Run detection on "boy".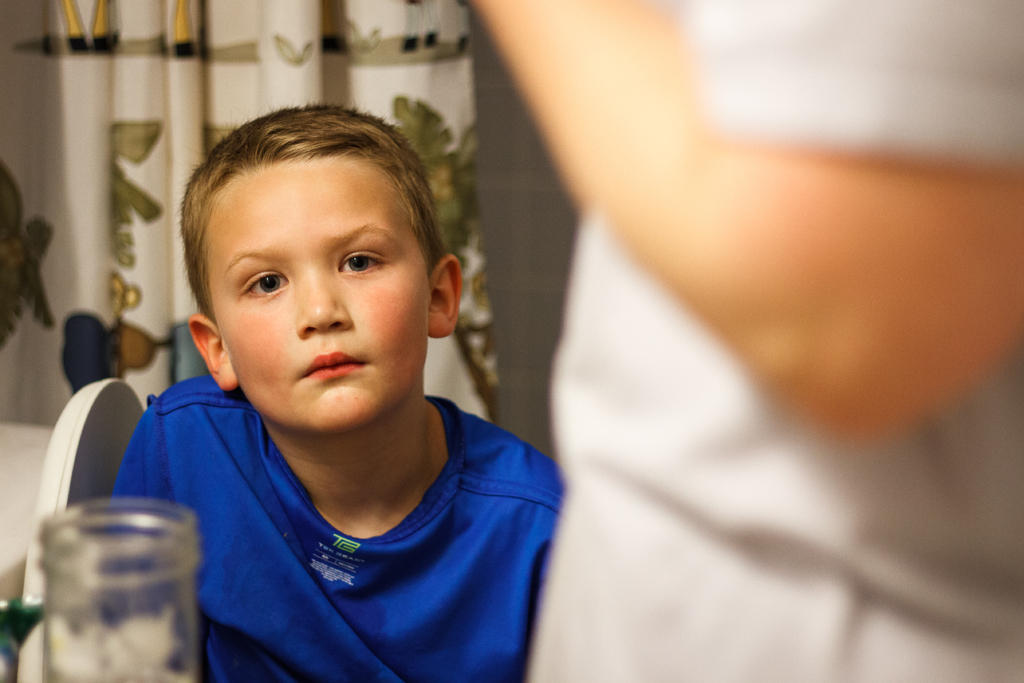
Result: bbox(95, 79, 577, 671).
